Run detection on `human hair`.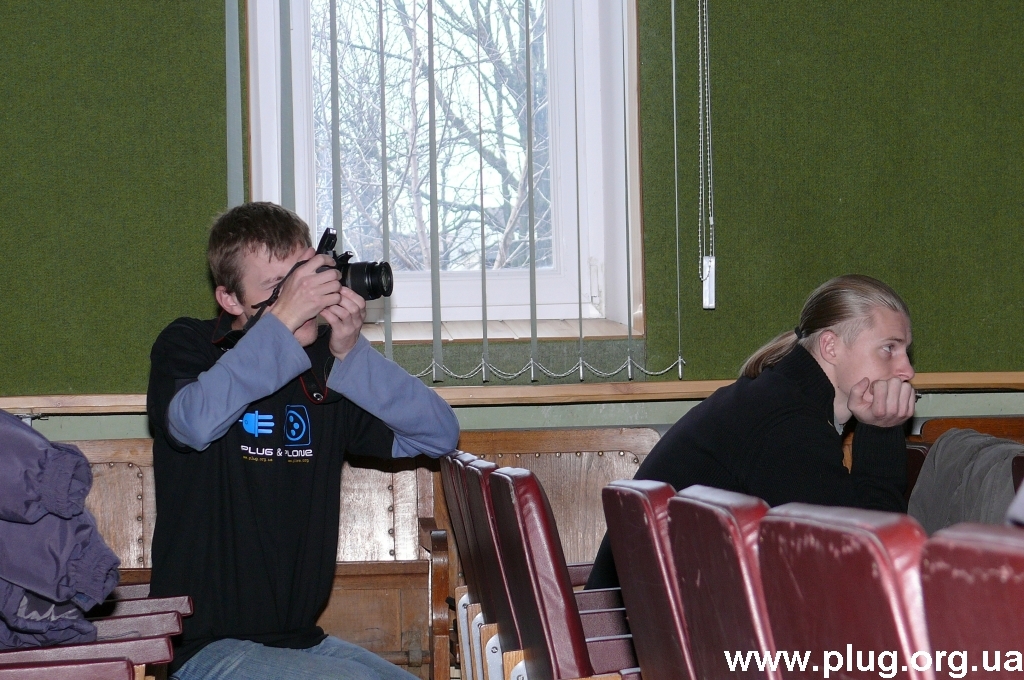
Result: (x1=196, y1=206, x2=311, y2=310).
